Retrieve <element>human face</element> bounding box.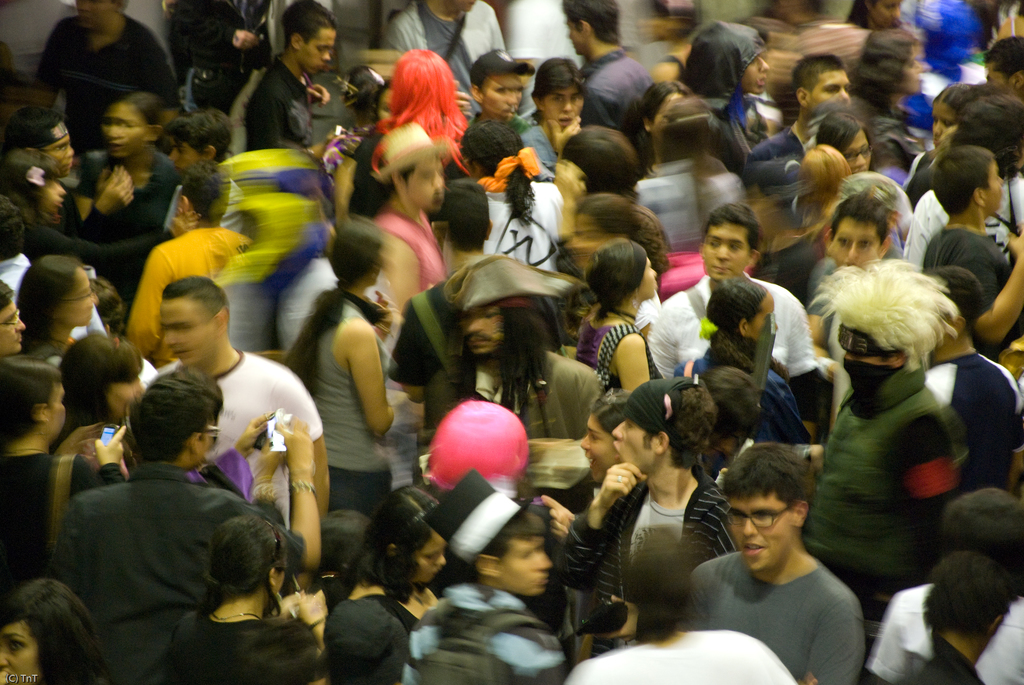
Bounding box: detection(499, 535, 553, 595).
